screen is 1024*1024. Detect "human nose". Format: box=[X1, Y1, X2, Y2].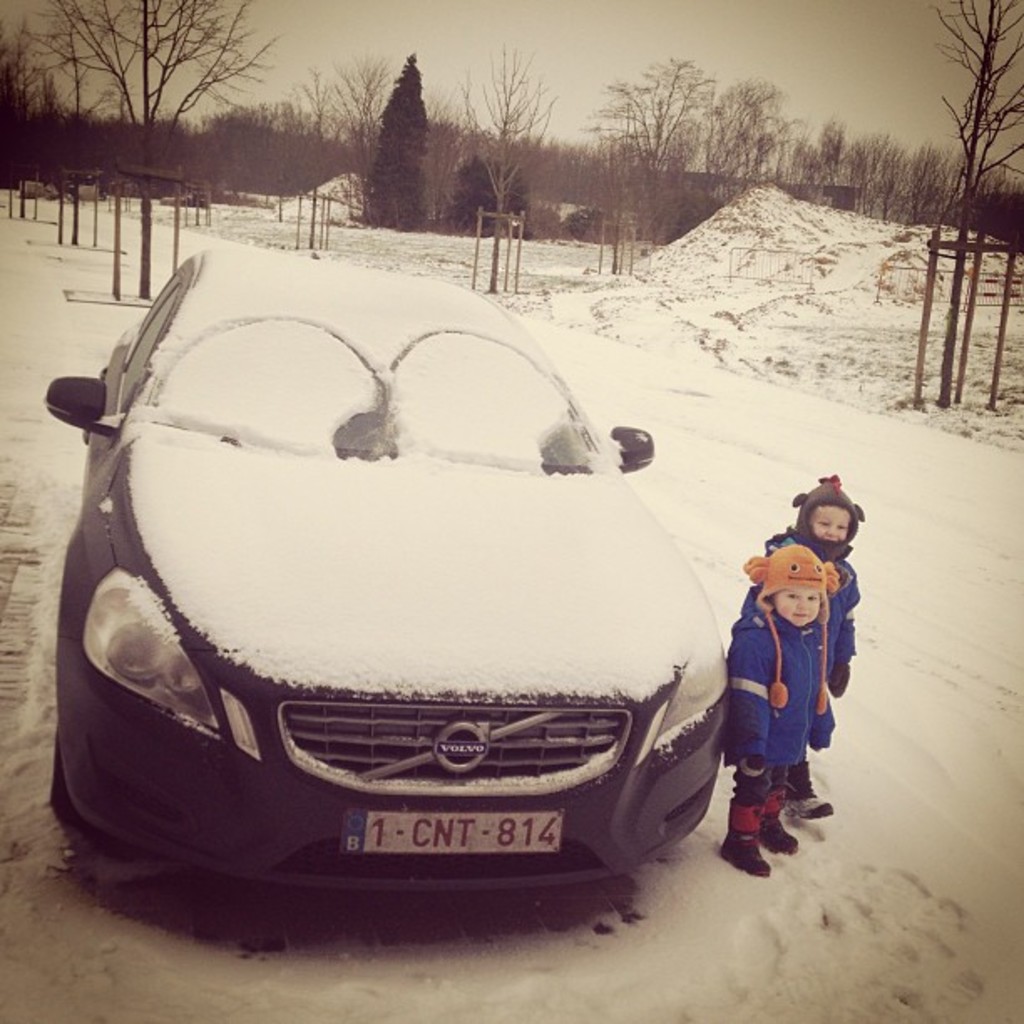
box=[798, 596, 806, 611].
